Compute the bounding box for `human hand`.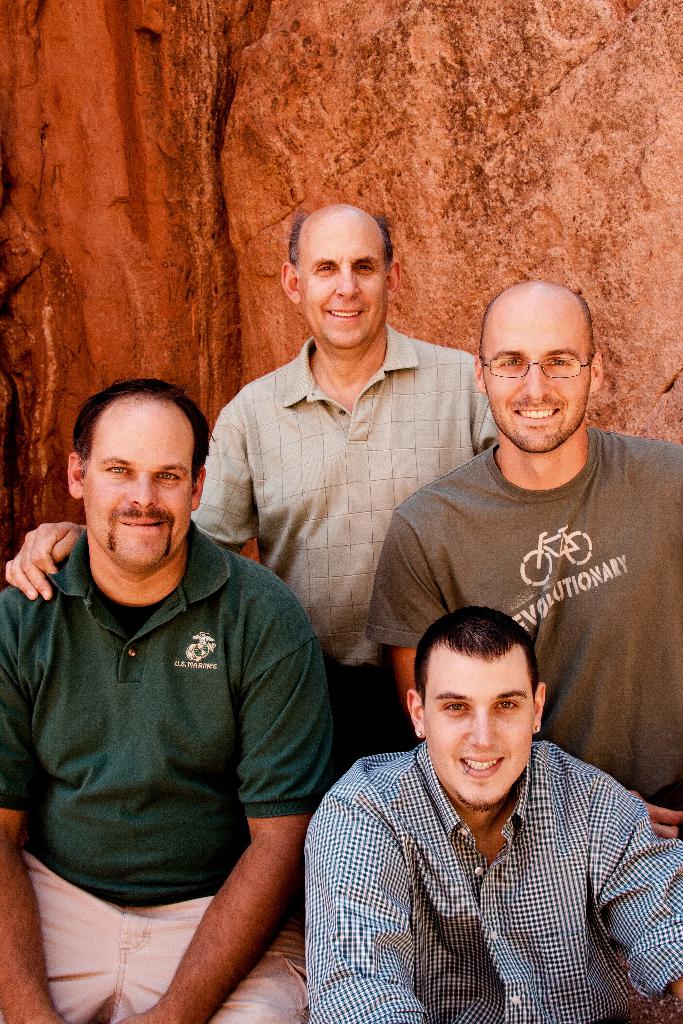
bbox=(2, 523, 83, 605).
